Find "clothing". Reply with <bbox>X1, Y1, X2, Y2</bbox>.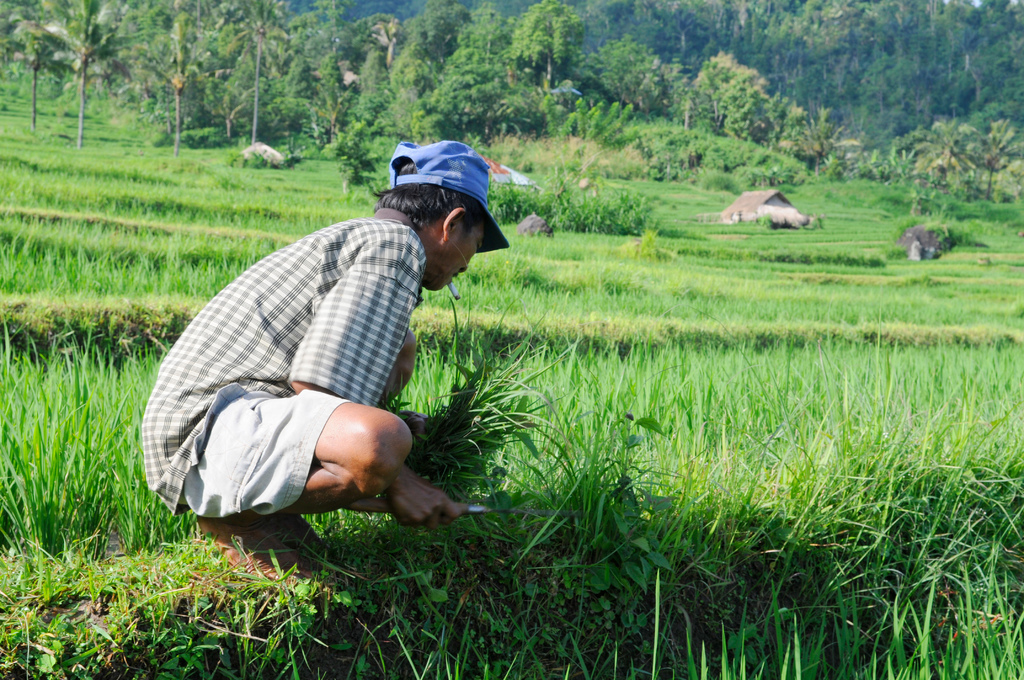
<bbox>136, 193, 426, 531</bbox>.
